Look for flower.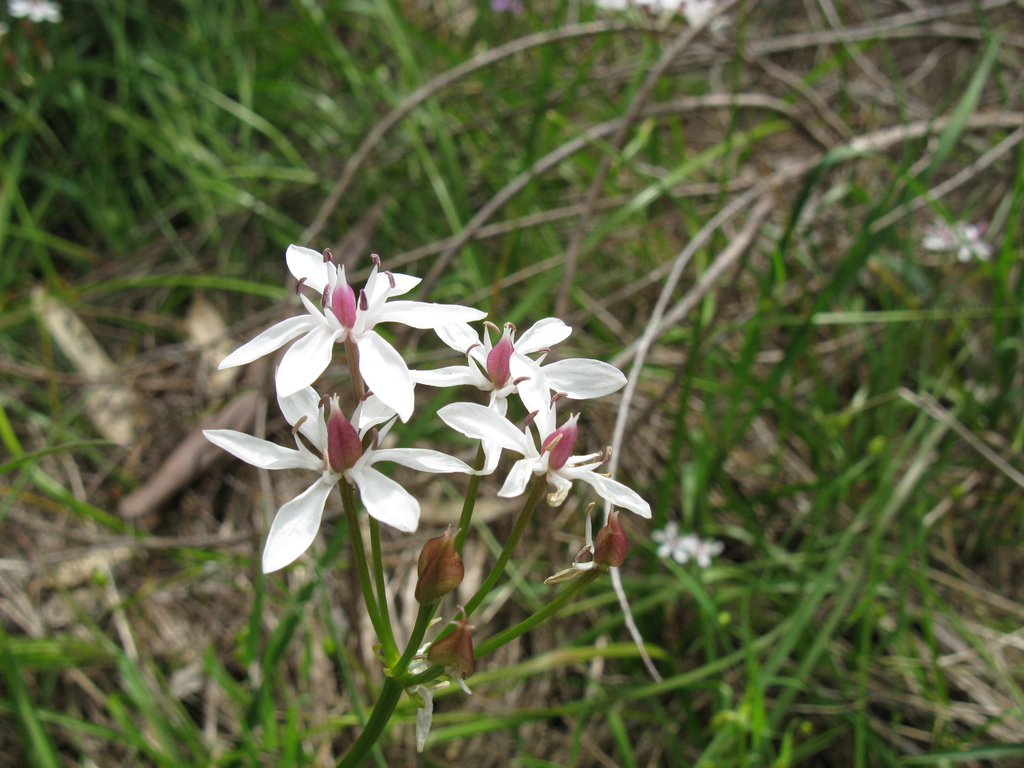
Found: <bbox>233, 243, 456, 412</bbox>.
